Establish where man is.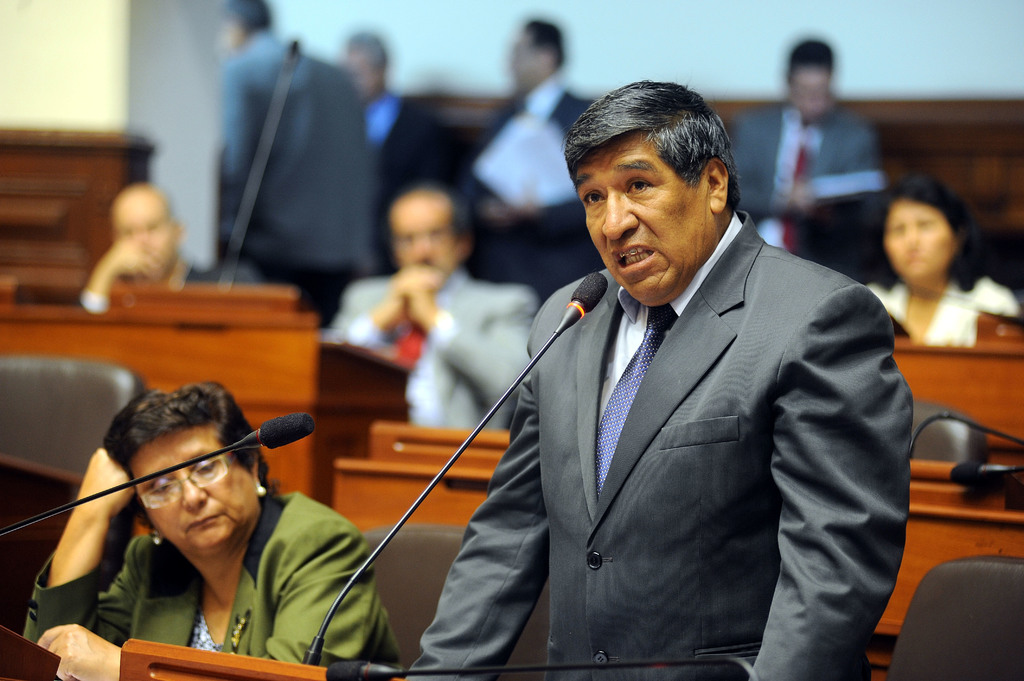
Established at [left=215, top=0, right=381, bottom=311].
